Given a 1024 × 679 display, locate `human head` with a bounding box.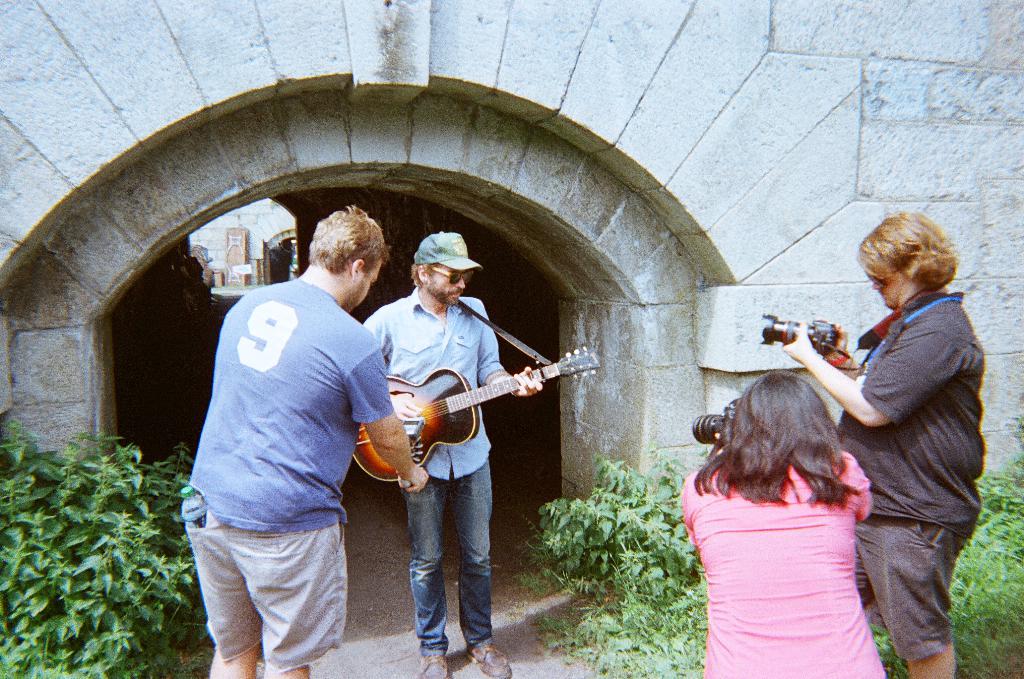
Located: <box>410,230,486,309</box>.
